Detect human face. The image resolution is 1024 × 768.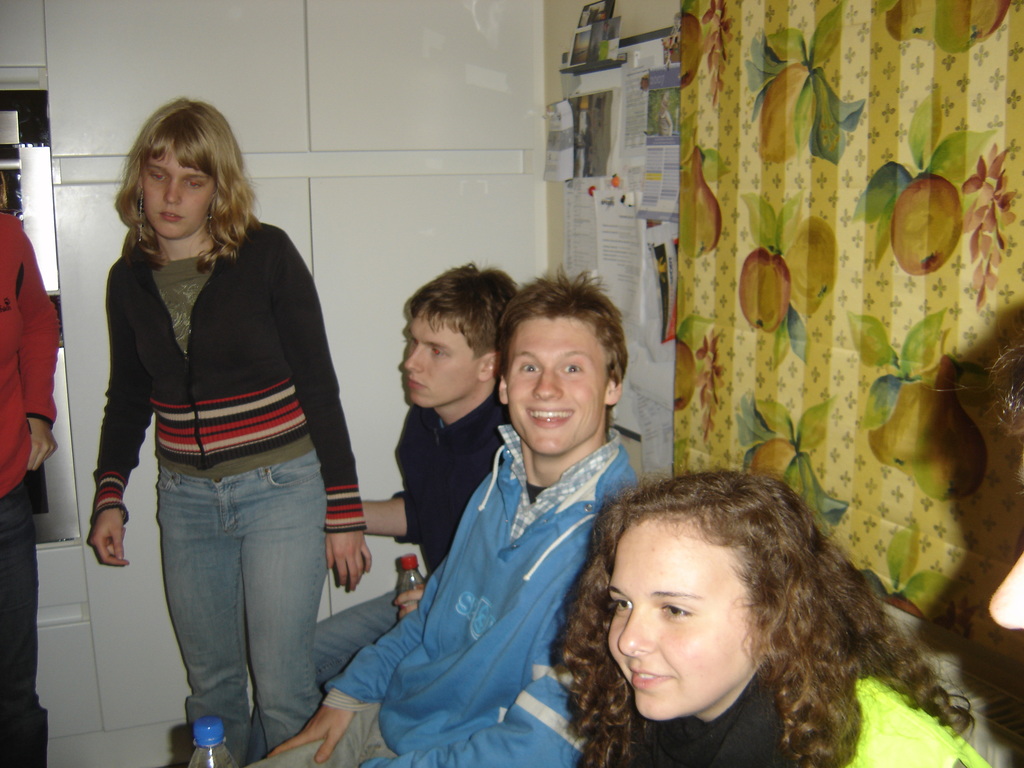
left=510, top=321, right=609, bottom=452.
